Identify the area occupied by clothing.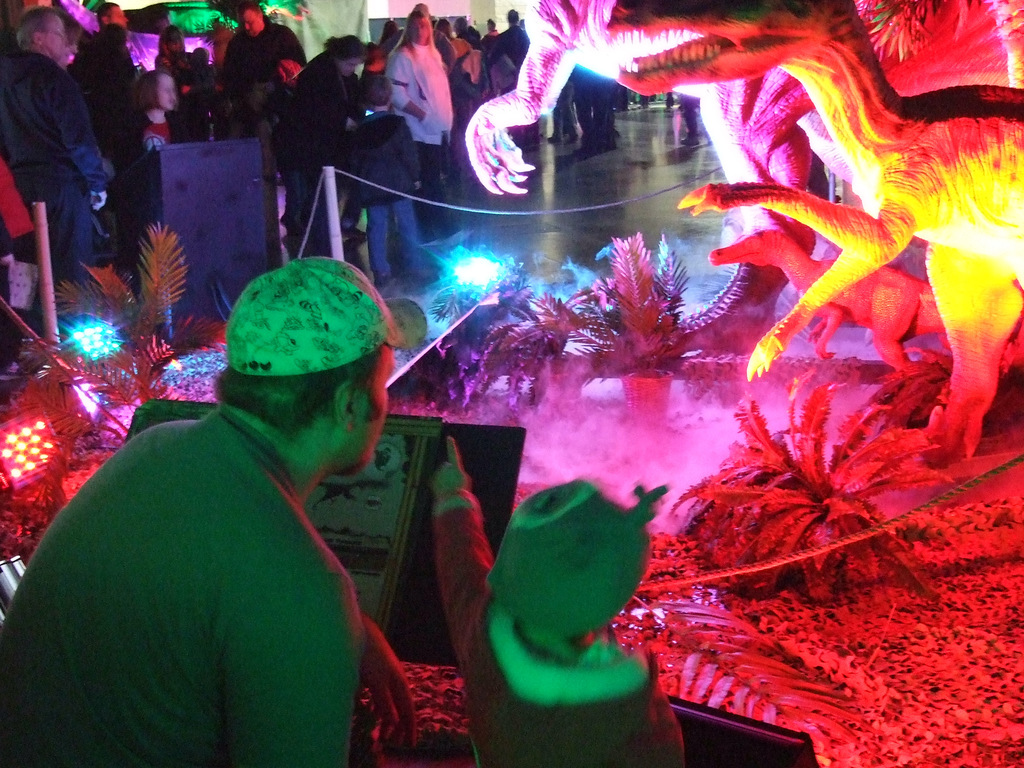
Area: (216,28,296,120).
